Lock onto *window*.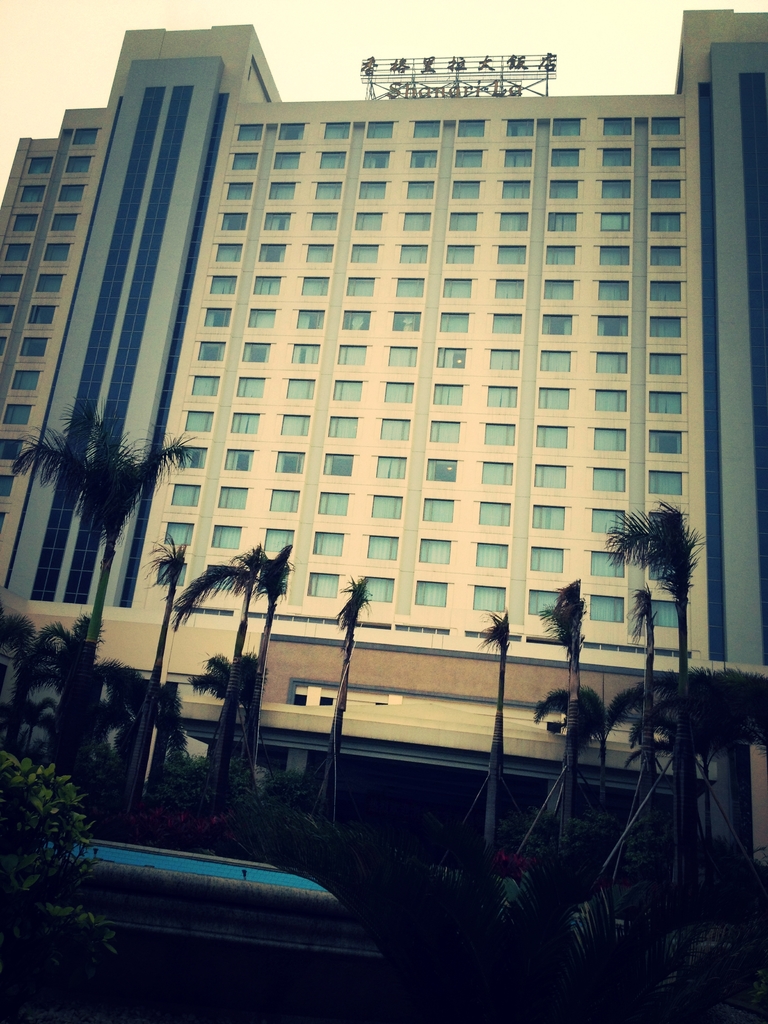
Locked: [56,182,84,202].
